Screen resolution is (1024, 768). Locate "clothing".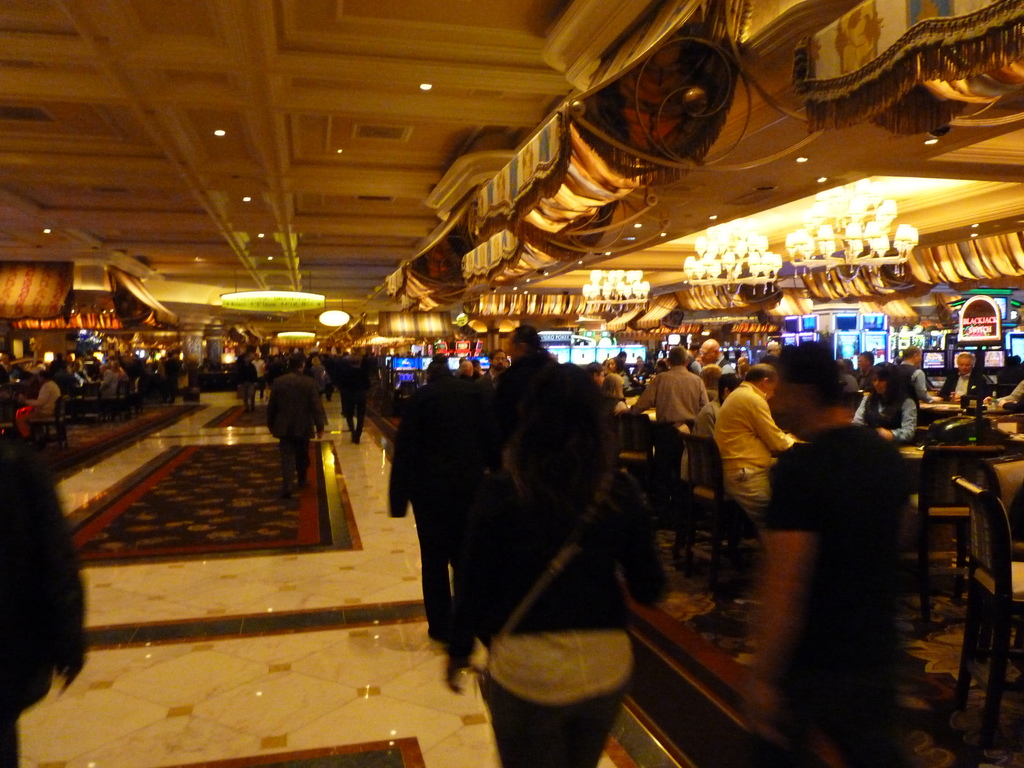
region(17, 383, 69, 426).
